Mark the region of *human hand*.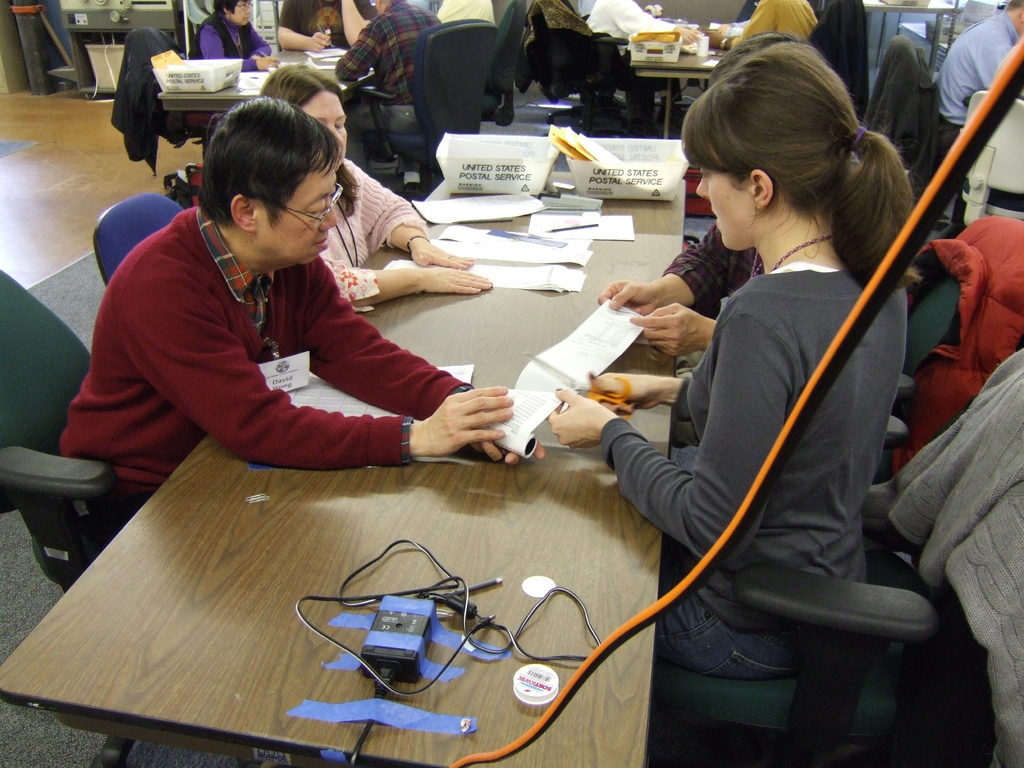
Region: detection(415, 266, 495, 296).
